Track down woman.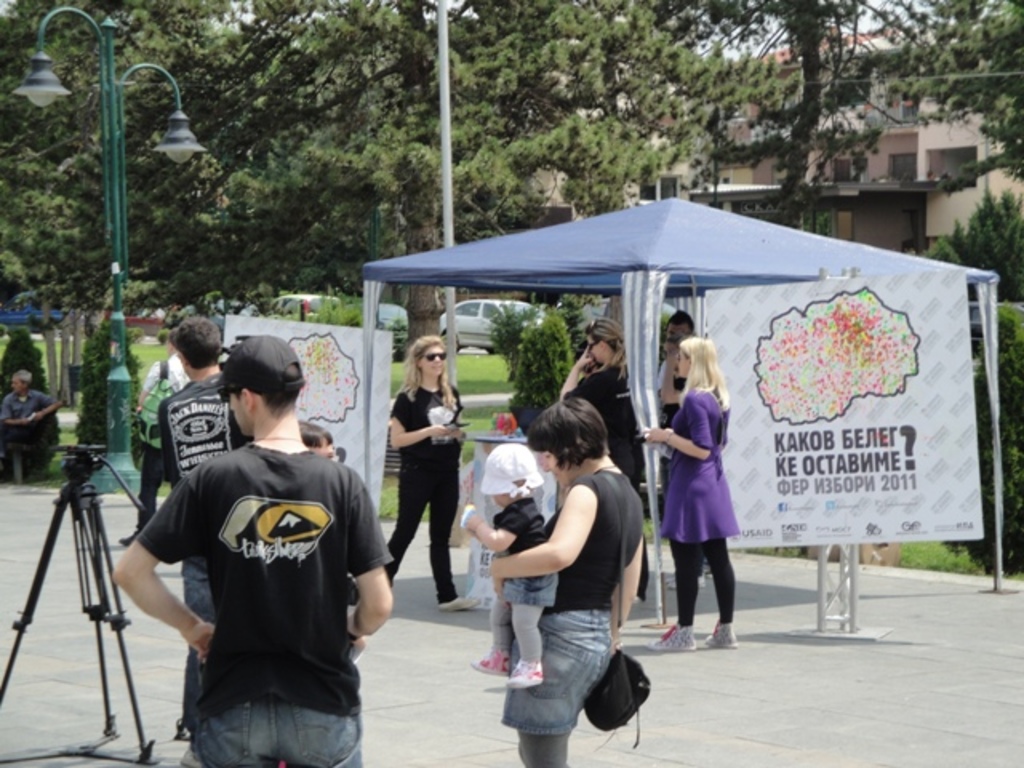
Tracked to (left=472, top=387, right=658, bottom=762).
